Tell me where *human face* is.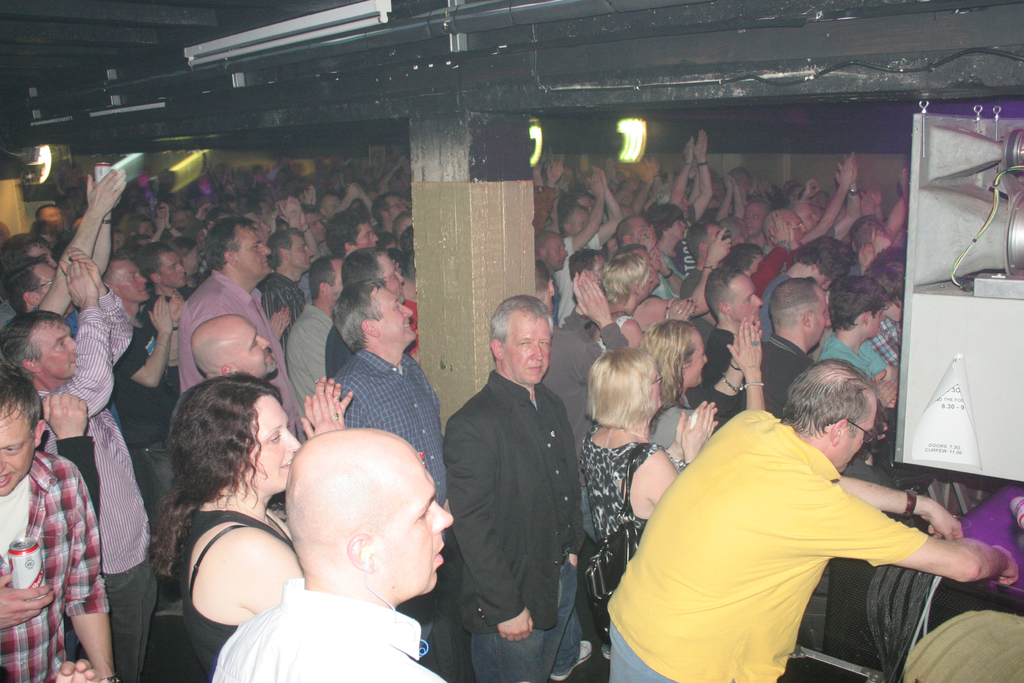
*human face* is at (x1=240, y1=390, x2=301, y2=489).
